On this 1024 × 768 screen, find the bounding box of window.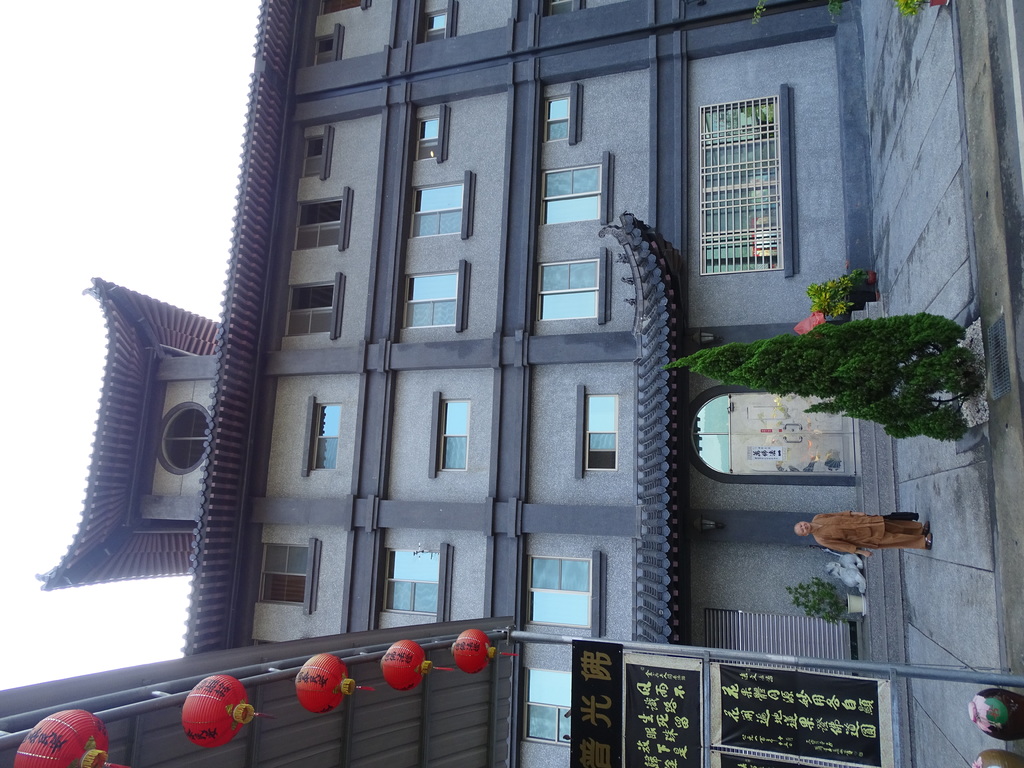
Bounding box: <region>443, 401, 472, 470</region>.
